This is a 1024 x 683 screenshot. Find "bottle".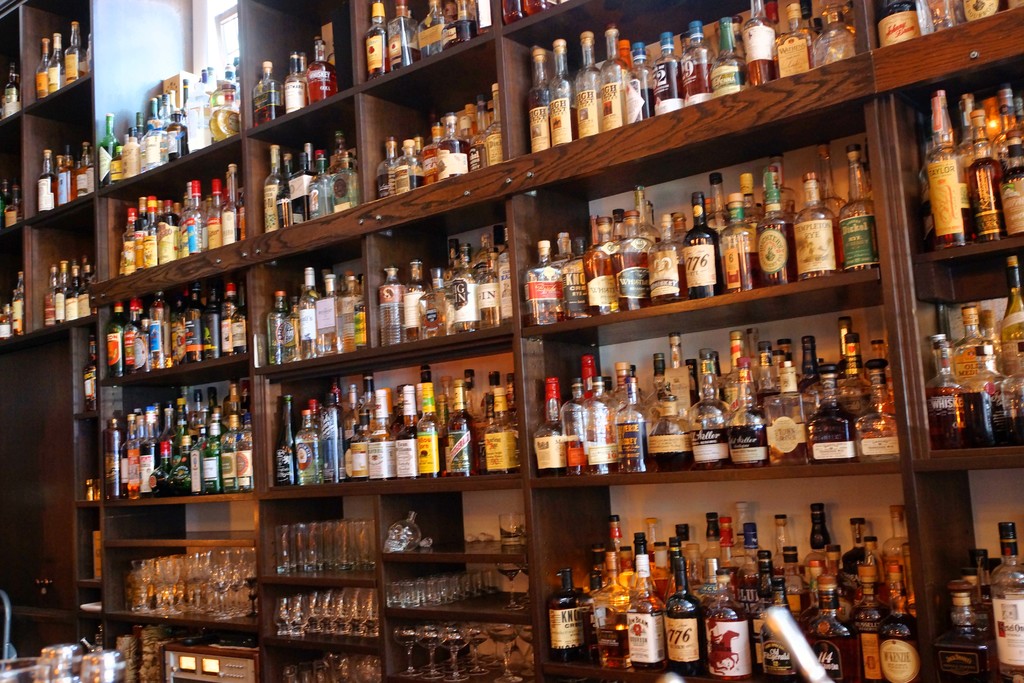
Bounding box: (x1=4, y1=182, x2=23, y2=229).
